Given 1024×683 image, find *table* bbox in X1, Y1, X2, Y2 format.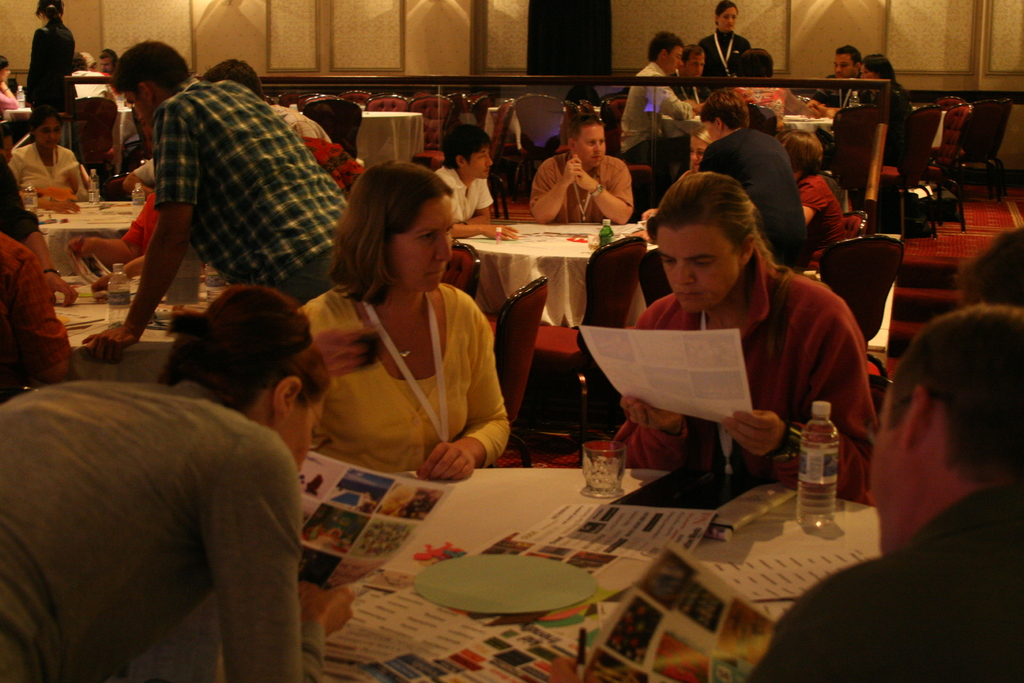
51, 273, 168, 394.
